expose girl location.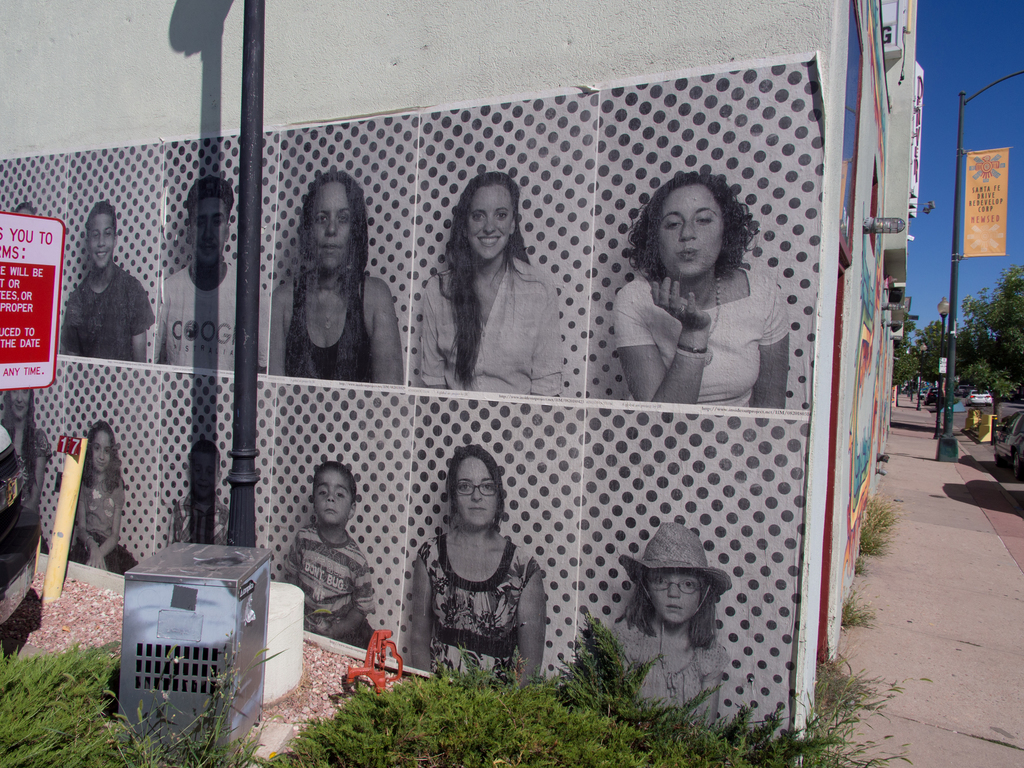
Exposed at x1=397 y1=449 x2=549 y2=684.
